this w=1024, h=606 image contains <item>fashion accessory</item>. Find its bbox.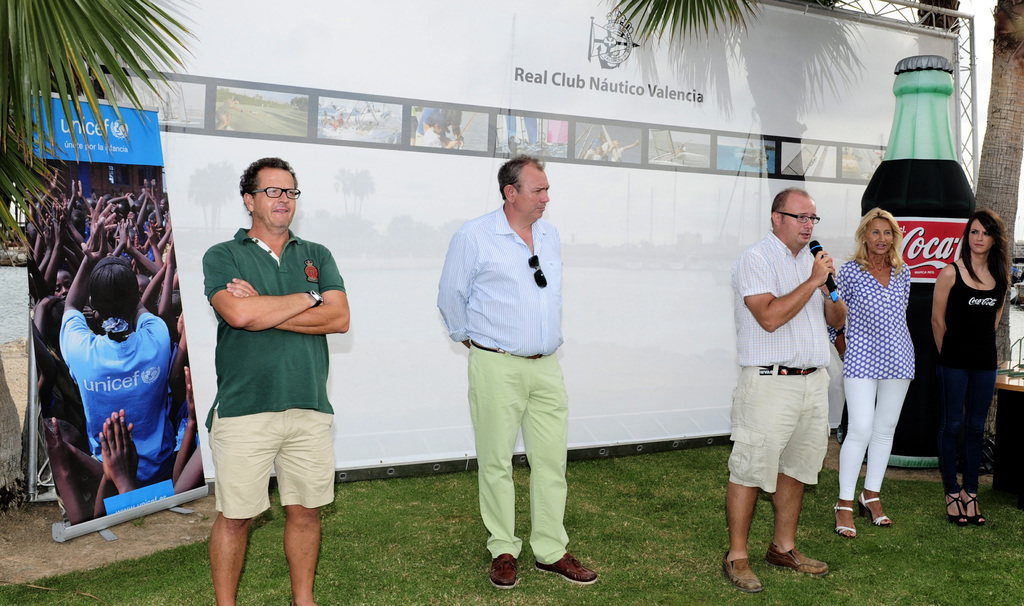
(x1=765, y1=543, x2=831, y2=575).
